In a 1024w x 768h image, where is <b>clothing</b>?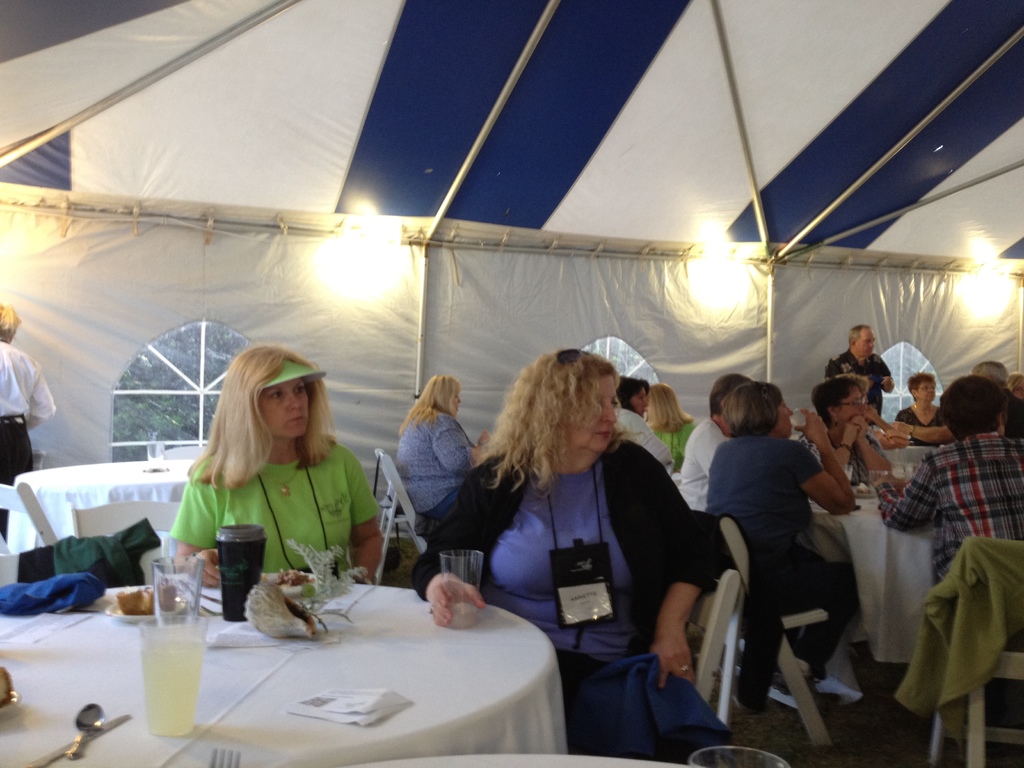
select_region(401, 409, 468, 514).
